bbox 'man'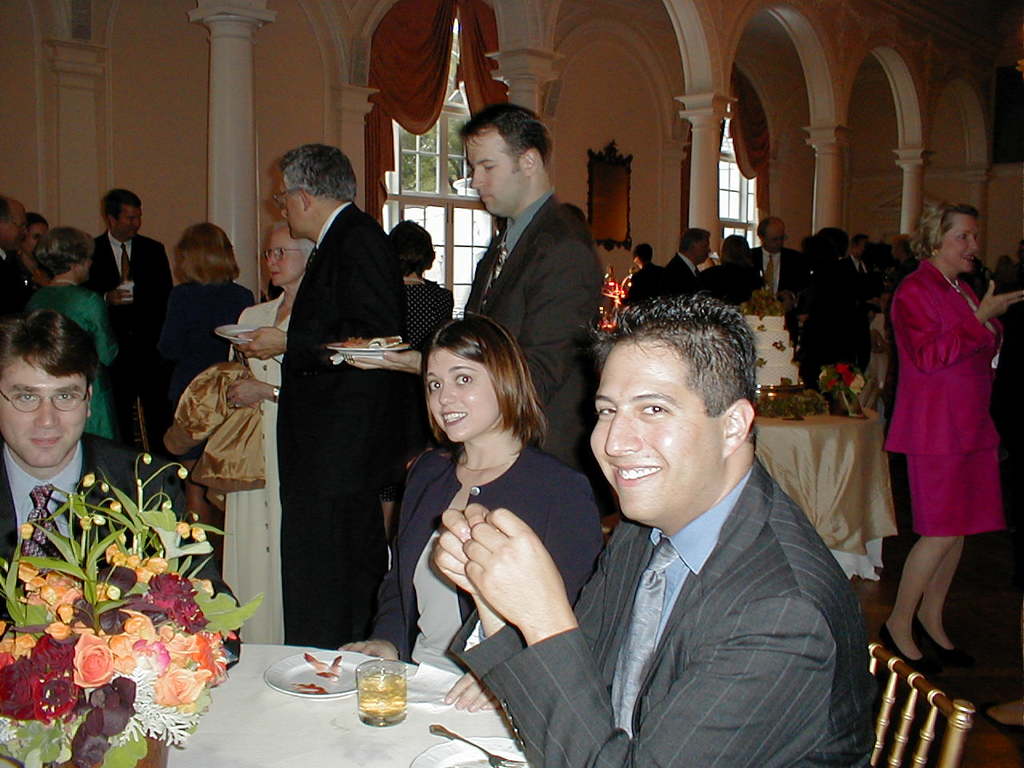
{"left": 433, "top": 294, "right": 874, "bottom": 767}
